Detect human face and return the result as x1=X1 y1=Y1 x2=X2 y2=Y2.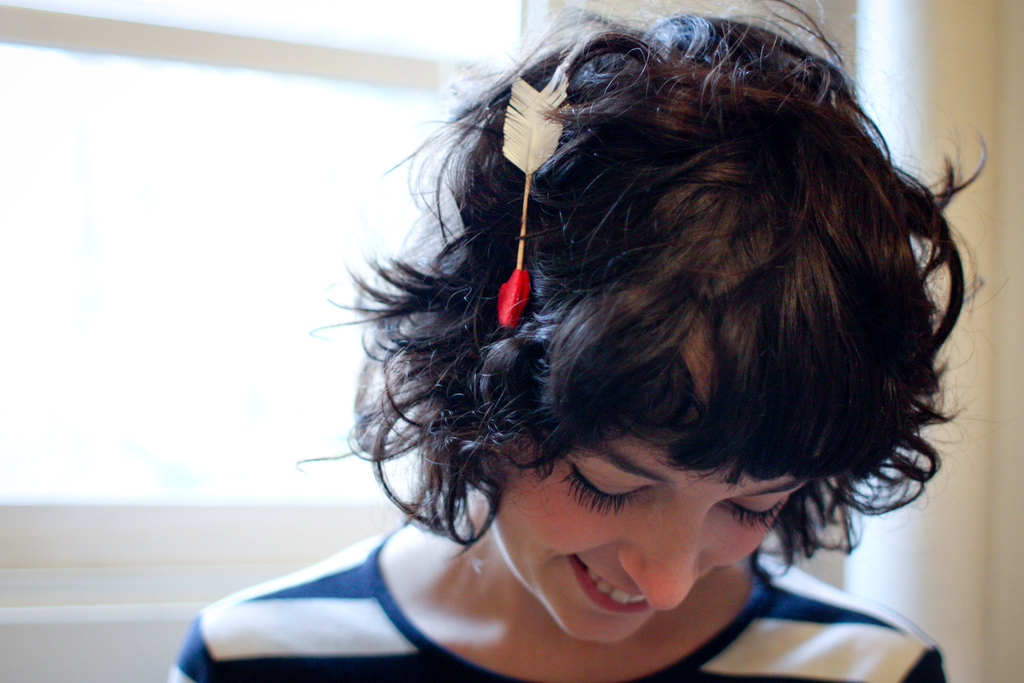
x1=493 y1=372 x2=783 y2=641.
